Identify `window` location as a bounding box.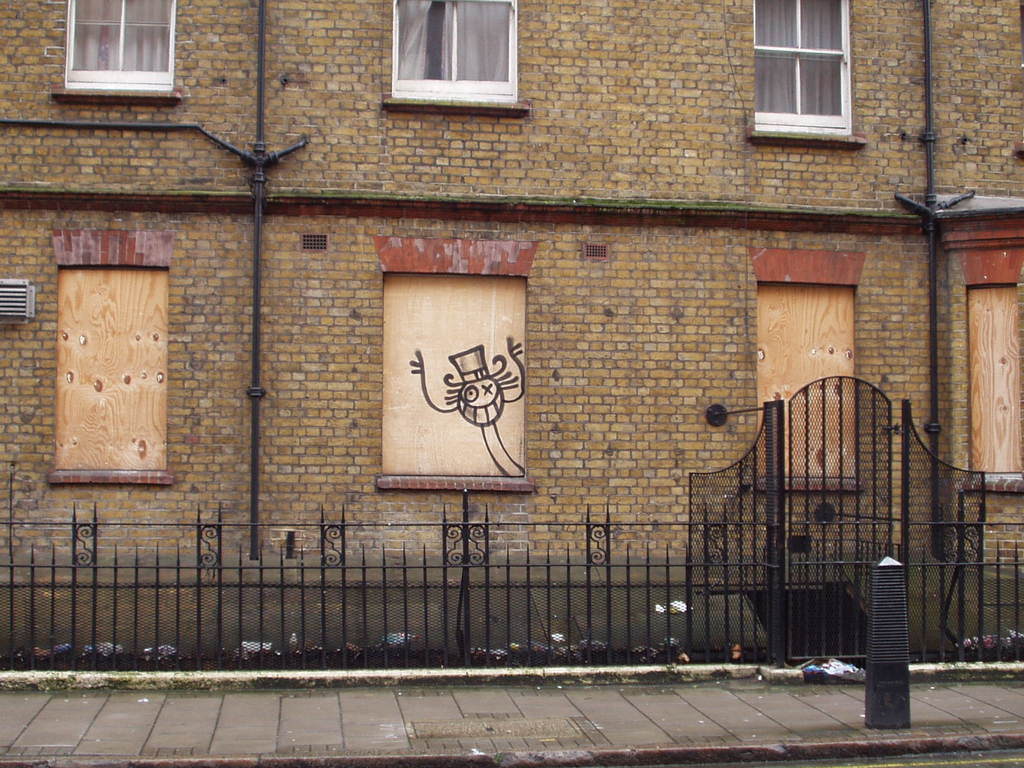
box(372, 233, 535, 490).
